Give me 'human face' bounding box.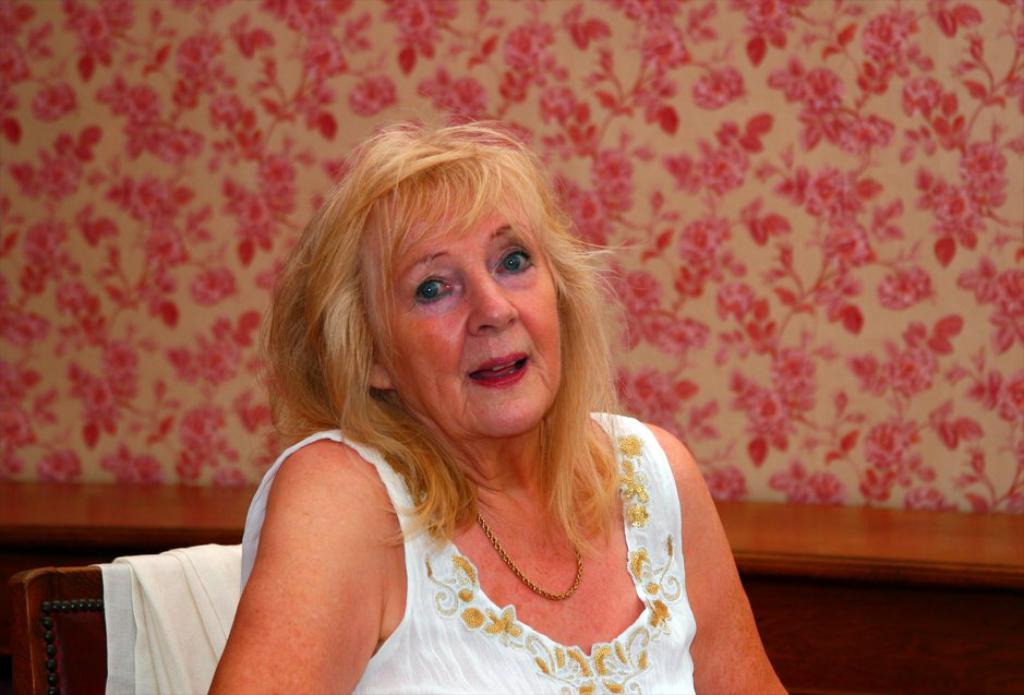
[x1=350, y1=179, x2=566, y2=436].
